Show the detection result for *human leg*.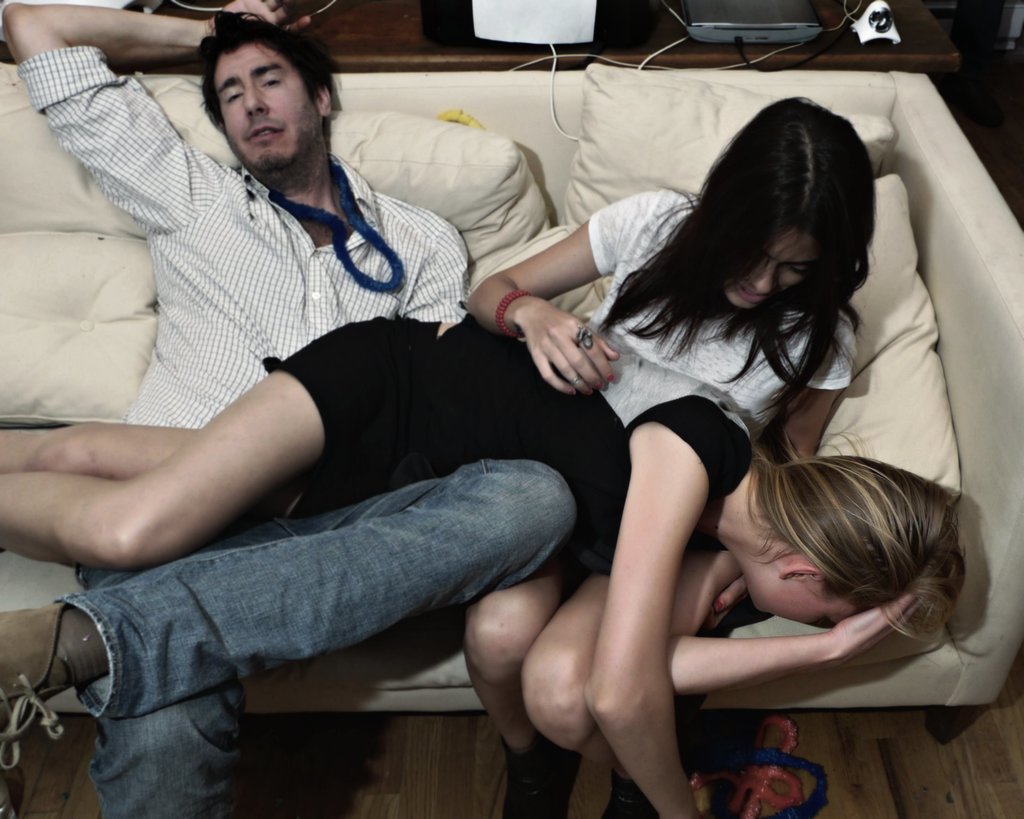
detection(524, 547, 727, 818).
